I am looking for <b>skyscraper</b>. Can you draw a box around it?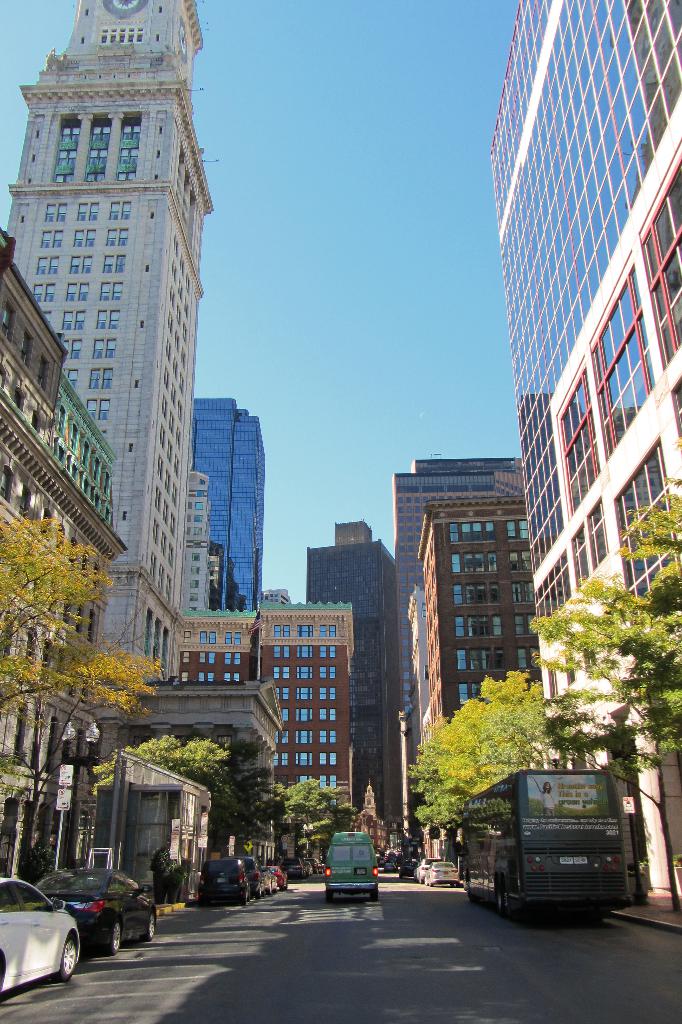
Sure, the bounding box is (0, 239, 135, 893).
